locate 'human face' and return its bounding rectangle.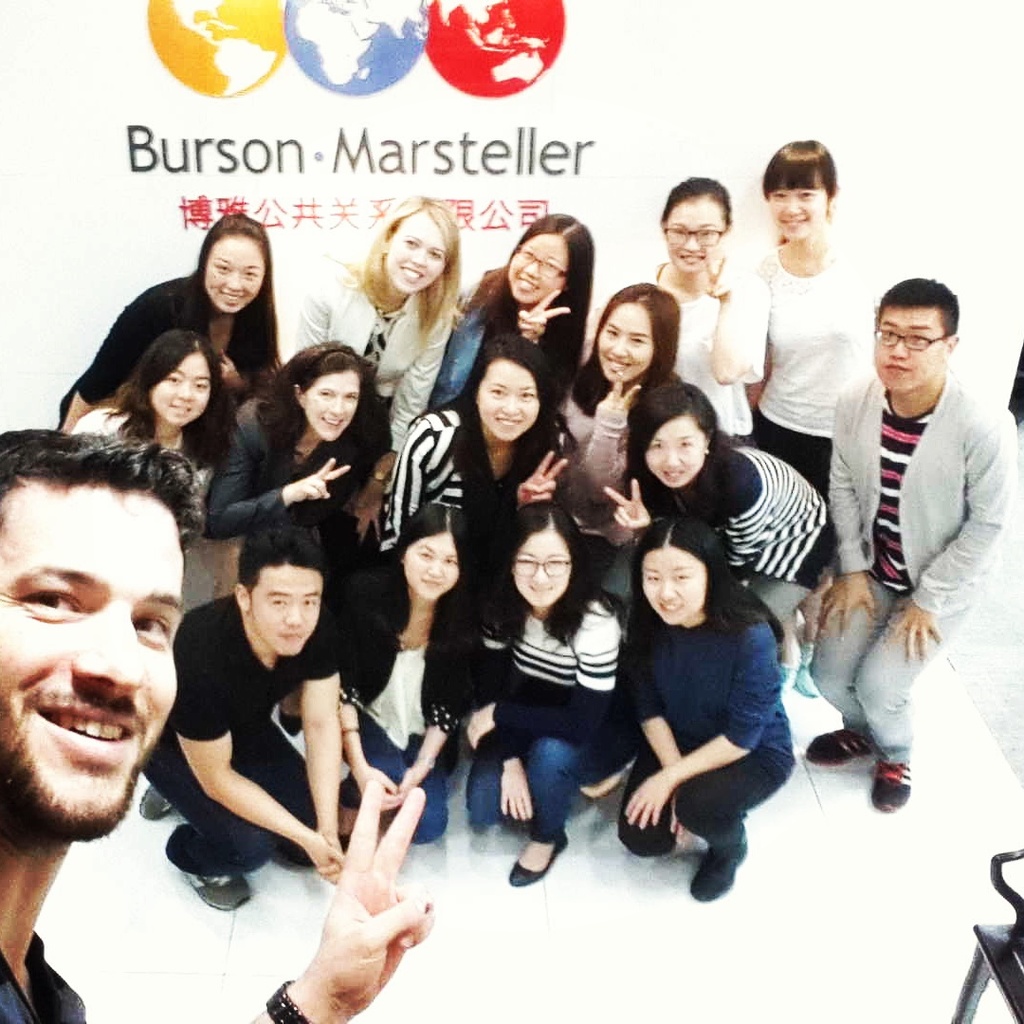
768:173:832:244.
